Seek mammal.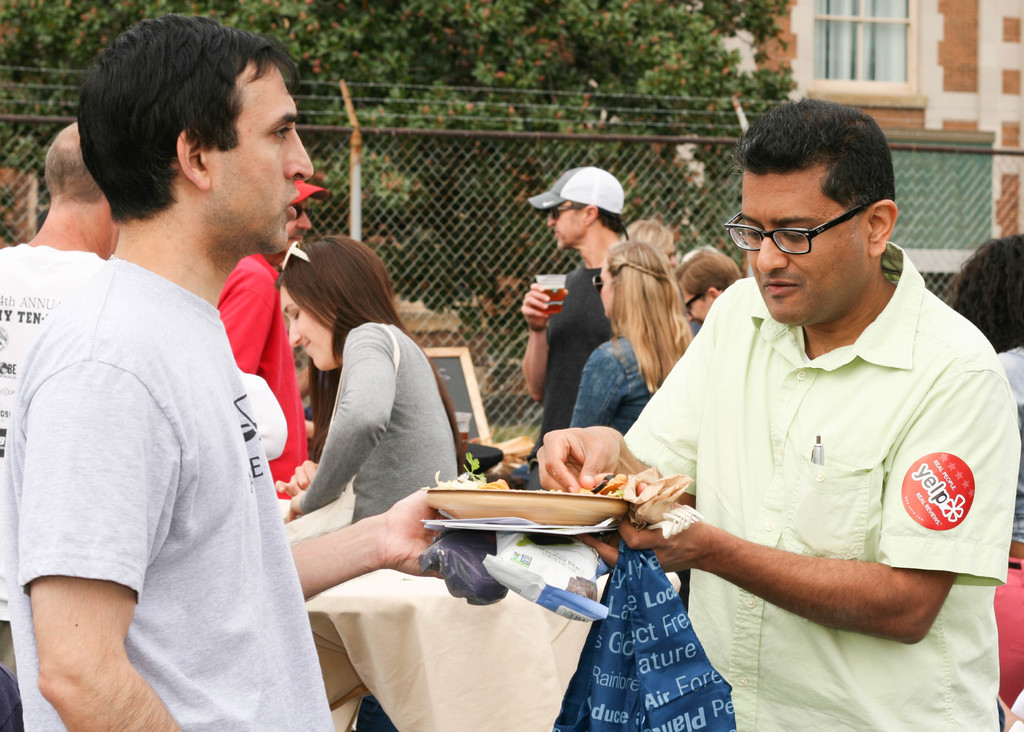
[565, 238, 701, 430].
